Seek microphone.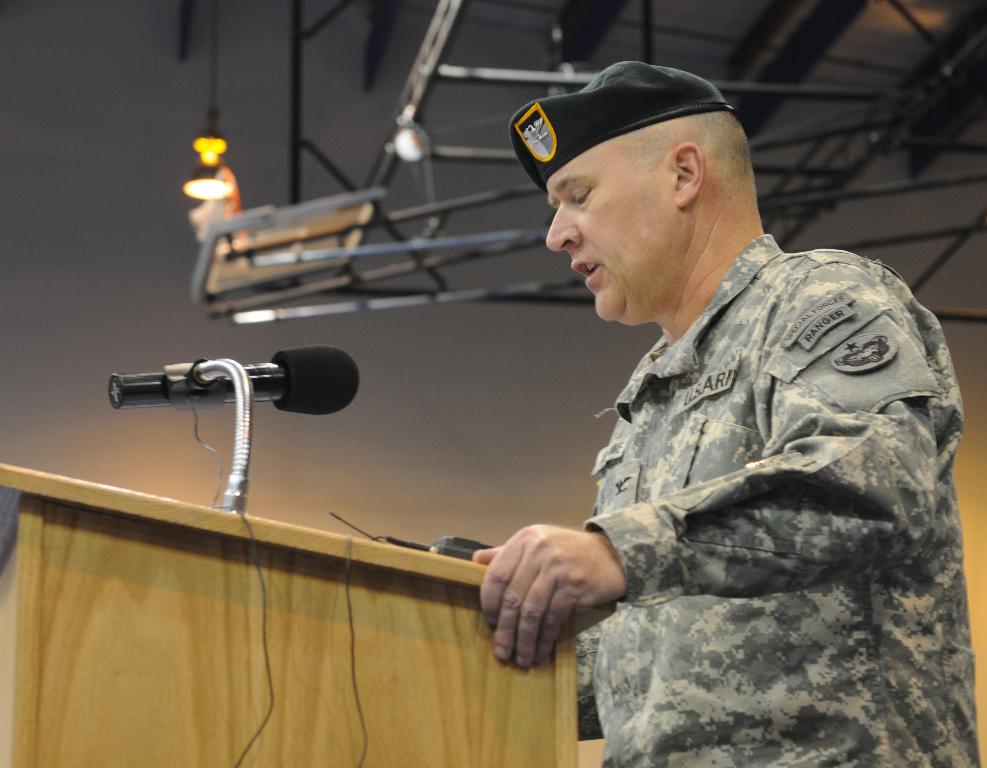
region(106, 339, 360, 416).
